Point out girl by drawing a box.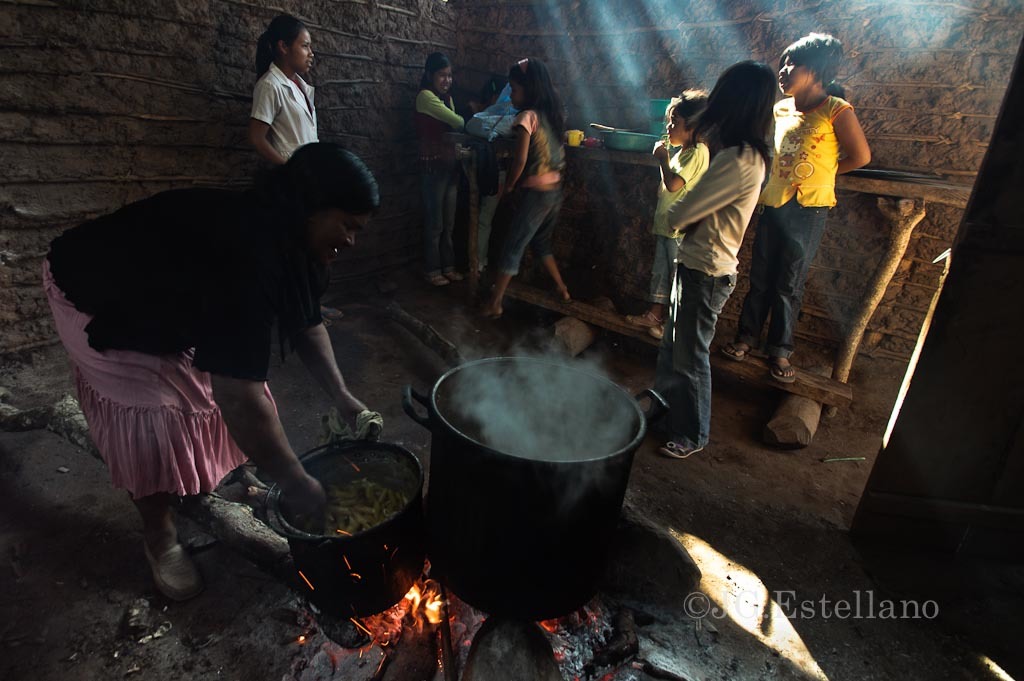
left=711, top=31, right=876, bottom=384.
